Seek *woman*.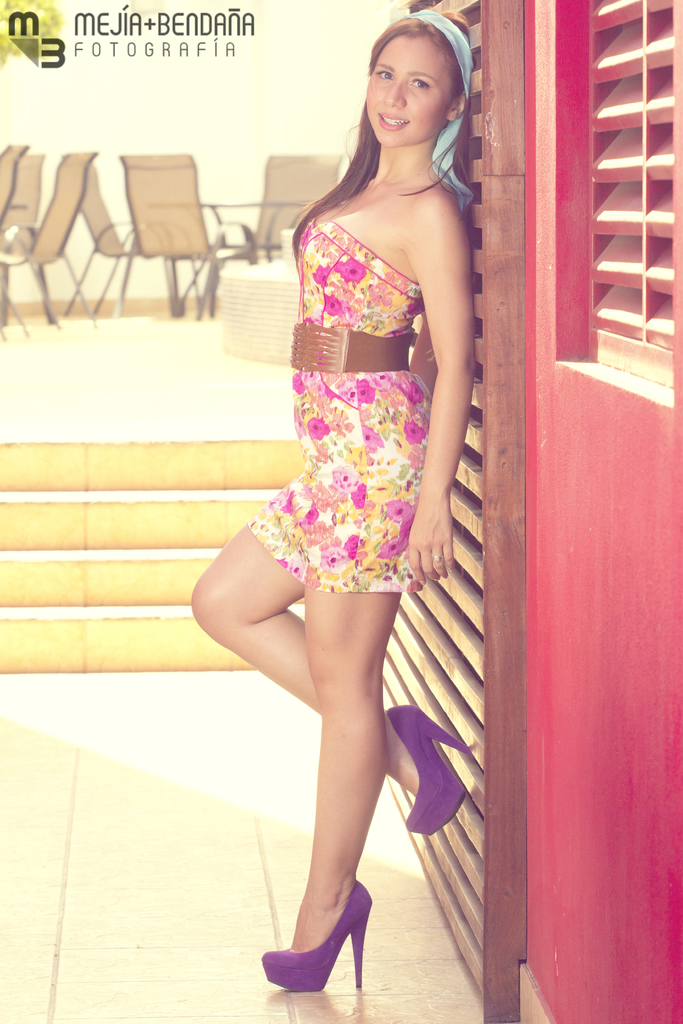
box(188, 9, 475, 991).
